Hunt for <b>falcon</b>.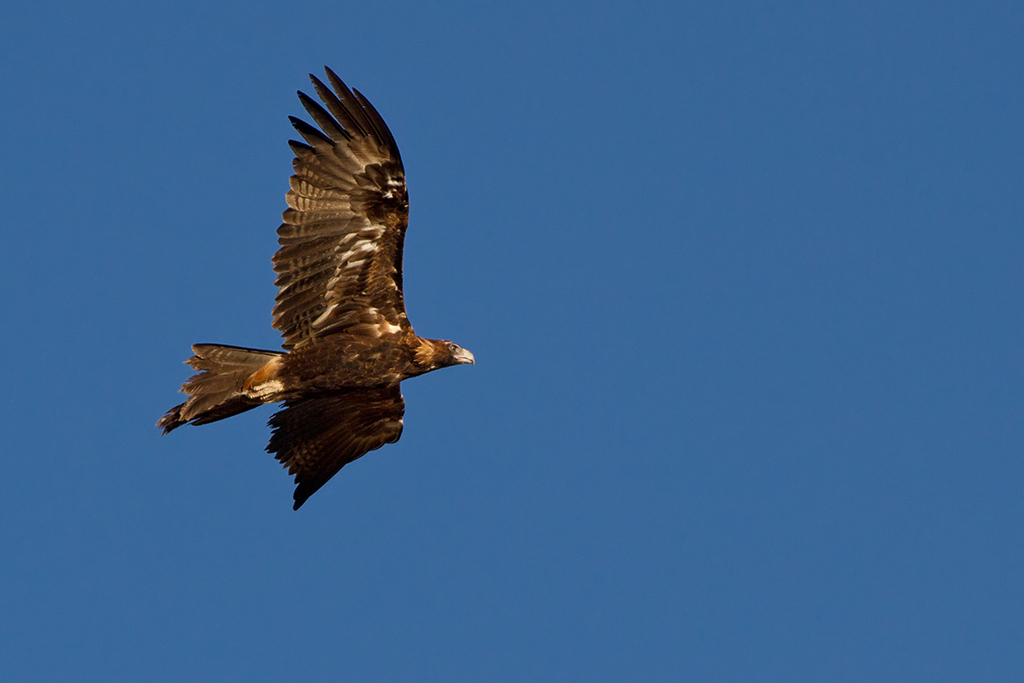
Hunted down at x1=158, y1=61, x2=475, y2=513.
